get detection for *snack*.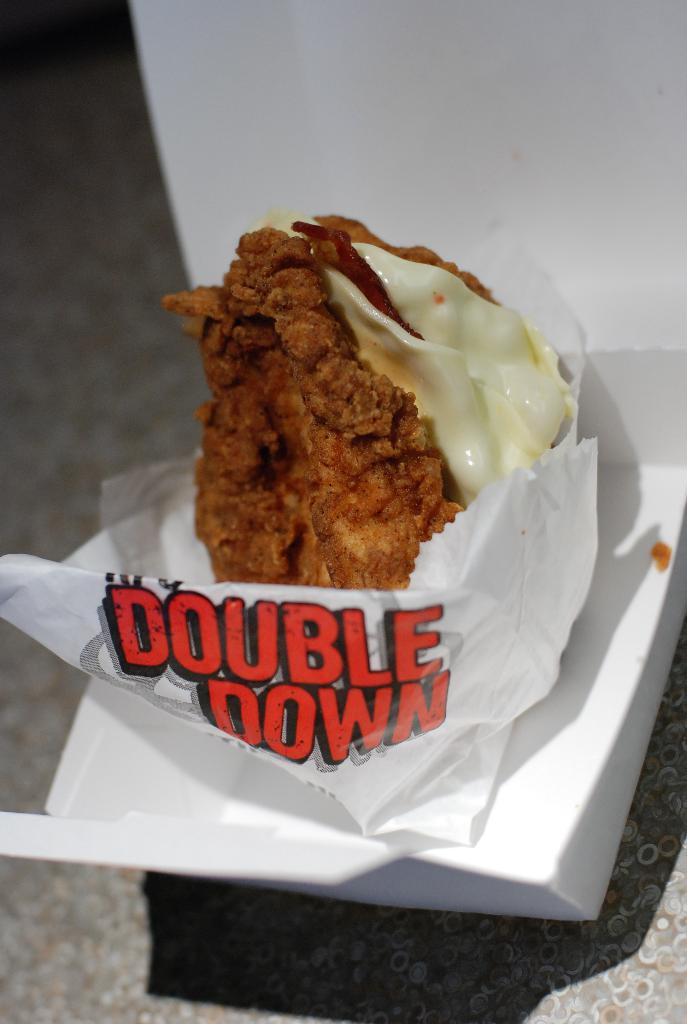
Detection: {"left": 100, "top": 253, "right": 616, "bottom": 881}.
